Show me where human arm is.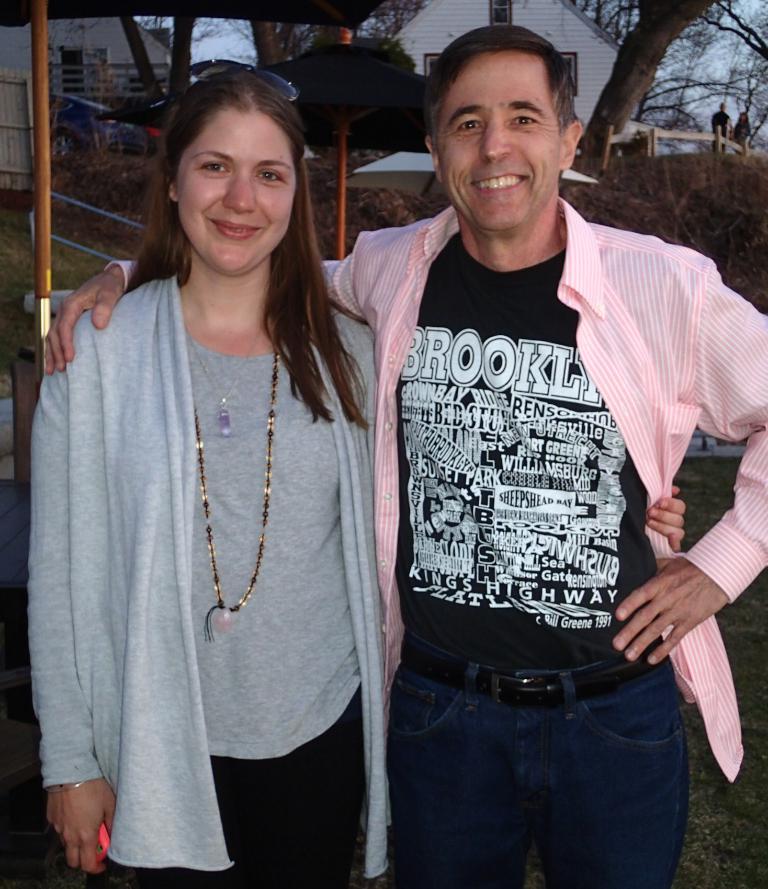
human arm is at [636,480,693,558].
